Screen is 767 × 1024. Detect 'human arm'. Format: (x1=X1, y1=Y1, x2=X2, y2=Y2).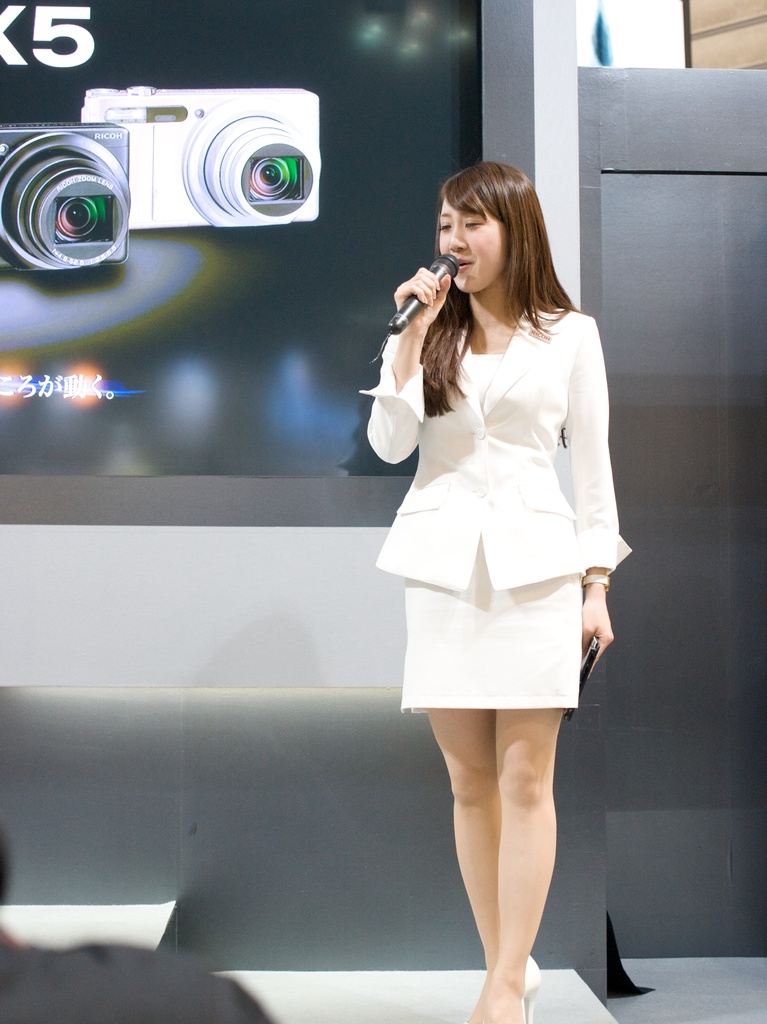
(x1=569, y1=305, x2=636, y2=650).
